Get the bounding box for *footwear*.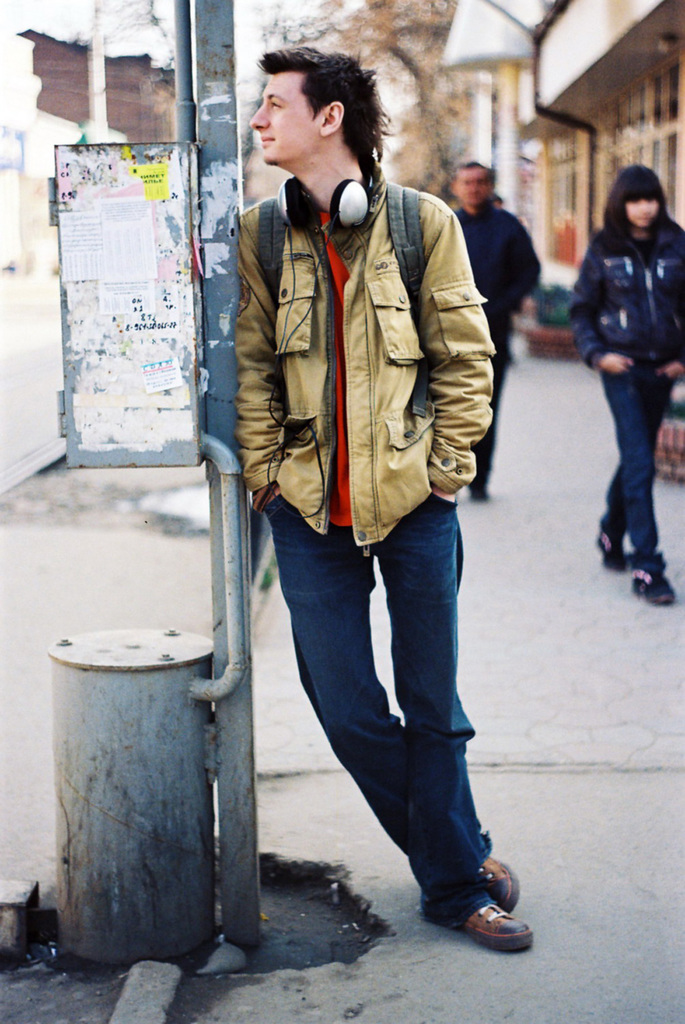
(x1=578, y1=515, x2=631, y2=579).
